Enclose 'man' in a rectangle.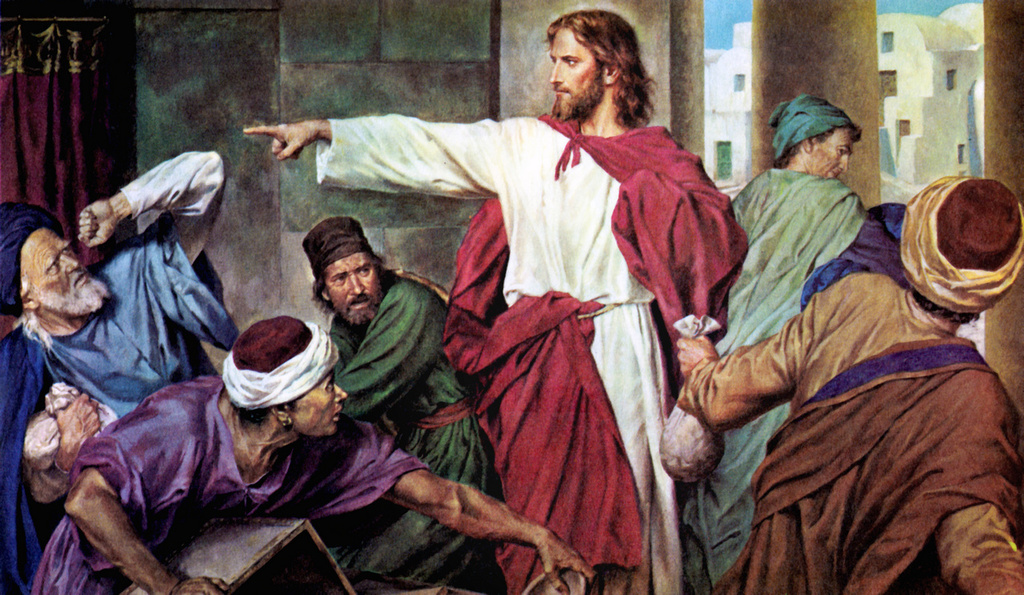
{"left": 0, "top": 150, "right": 214, "bottom": 582}.
